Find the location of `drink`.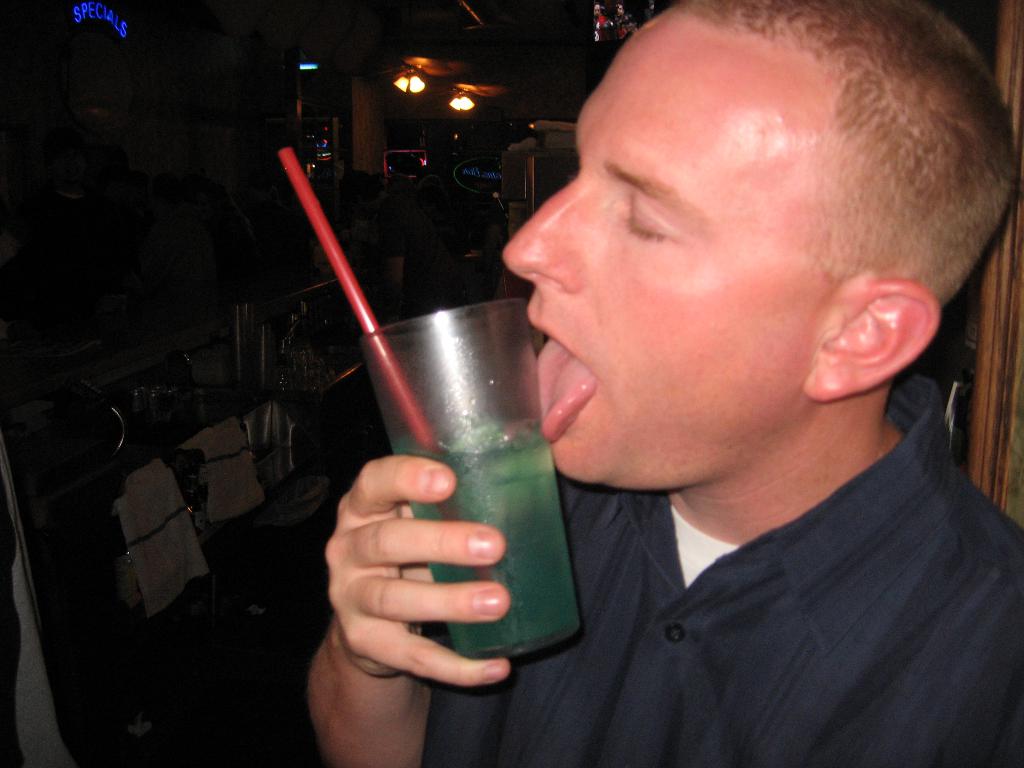
Location: box(390, 422, 583, 657).
